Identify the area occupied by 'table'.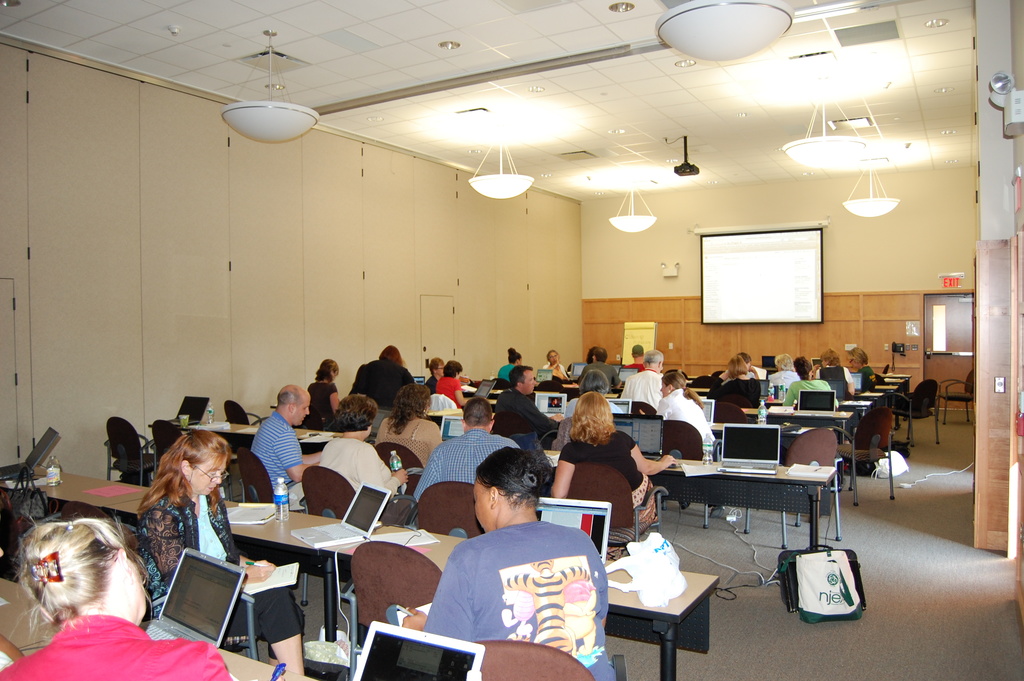
Area: (left=428, top=408, right=464, bottom=422).
